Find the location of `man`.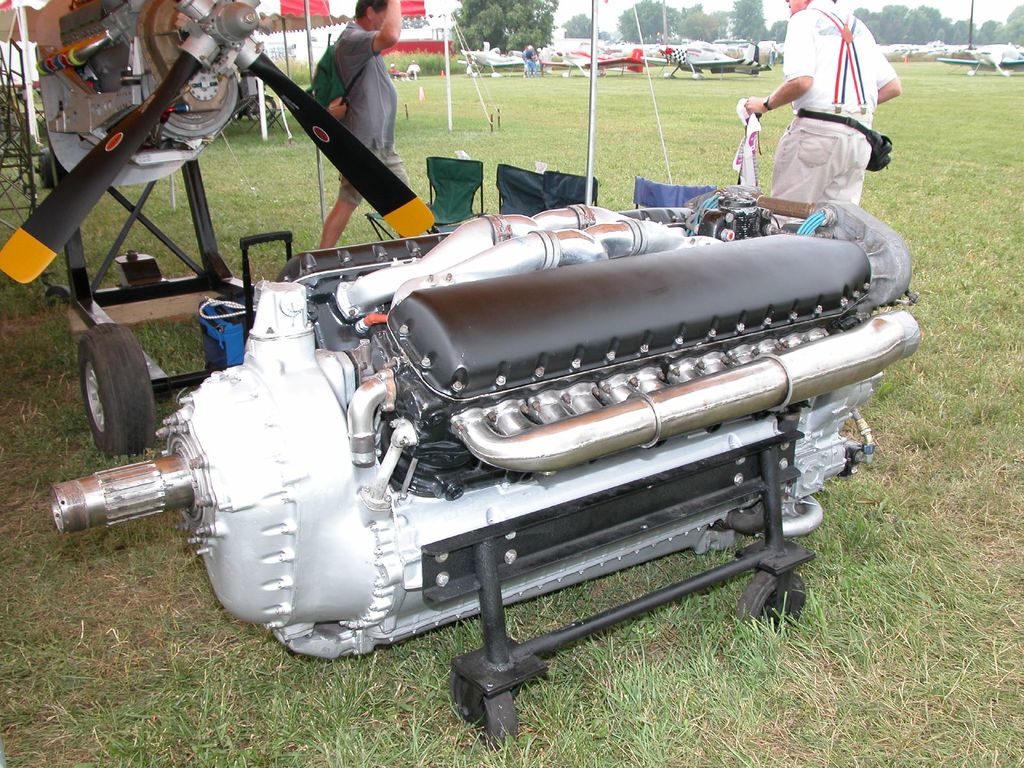
Location: [x1=311, y1=0, x2=433, y2=250].
